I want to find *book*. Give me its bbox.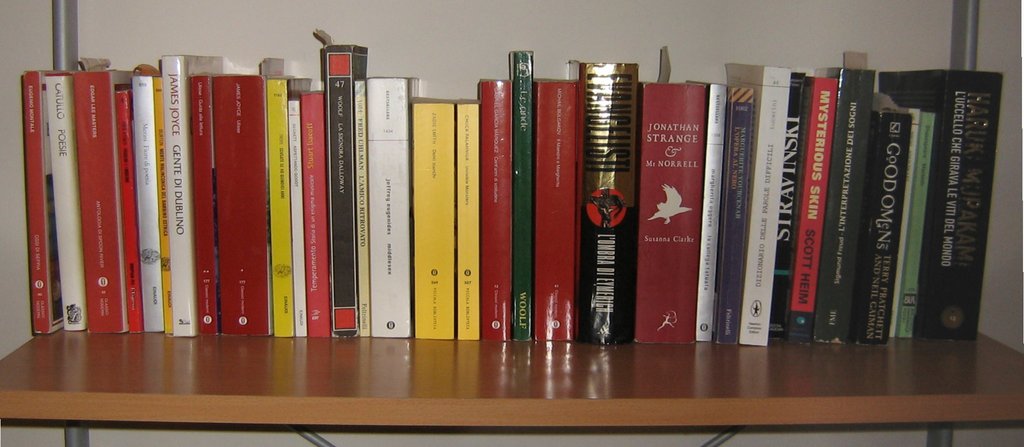
x1=45, y1=65, x2=84, y2=337.
